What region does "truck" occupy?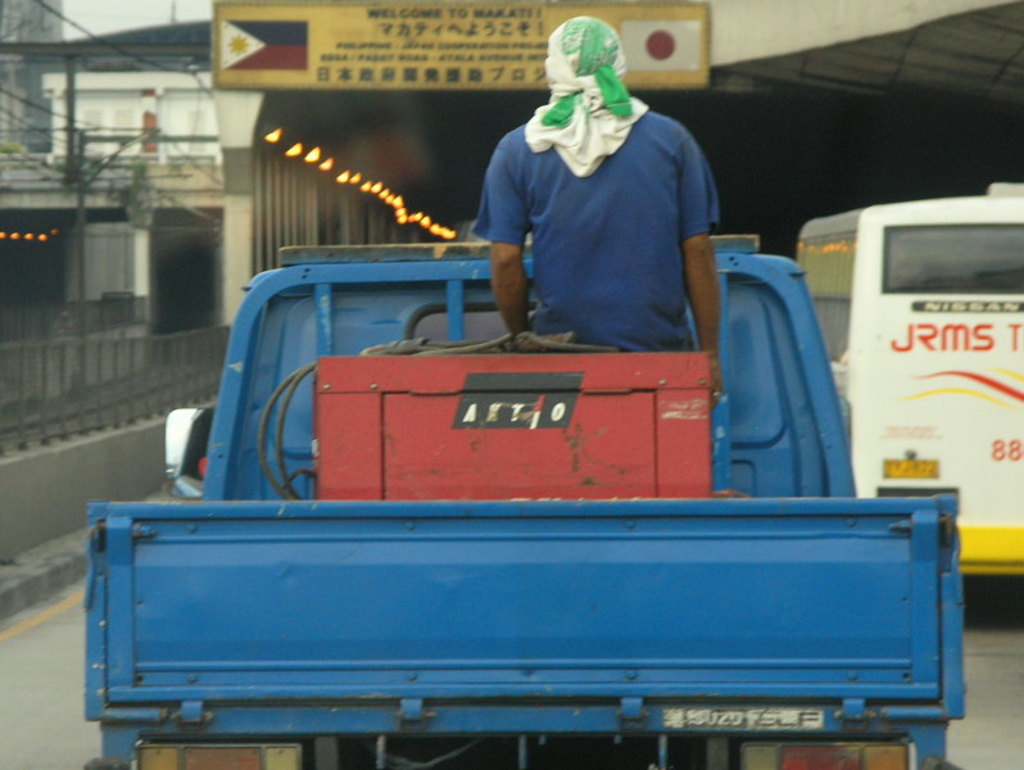
<region>47, 248, 941, 717</region>.
